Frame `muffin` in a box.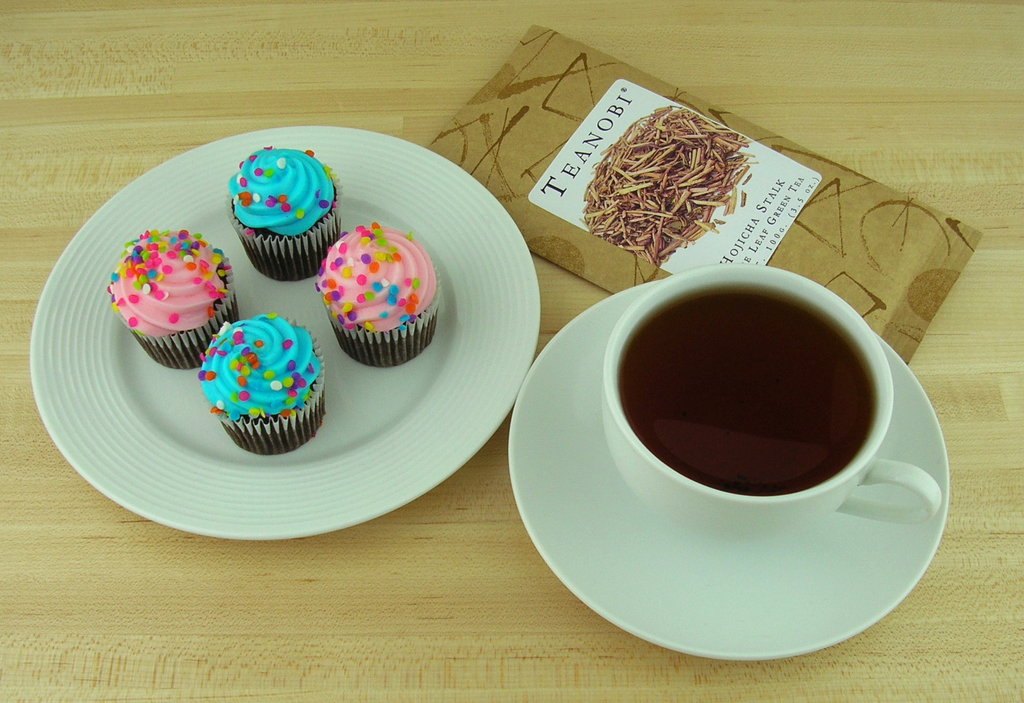
pyautogui.locateOnScreen(198, 309, 329, 455).
